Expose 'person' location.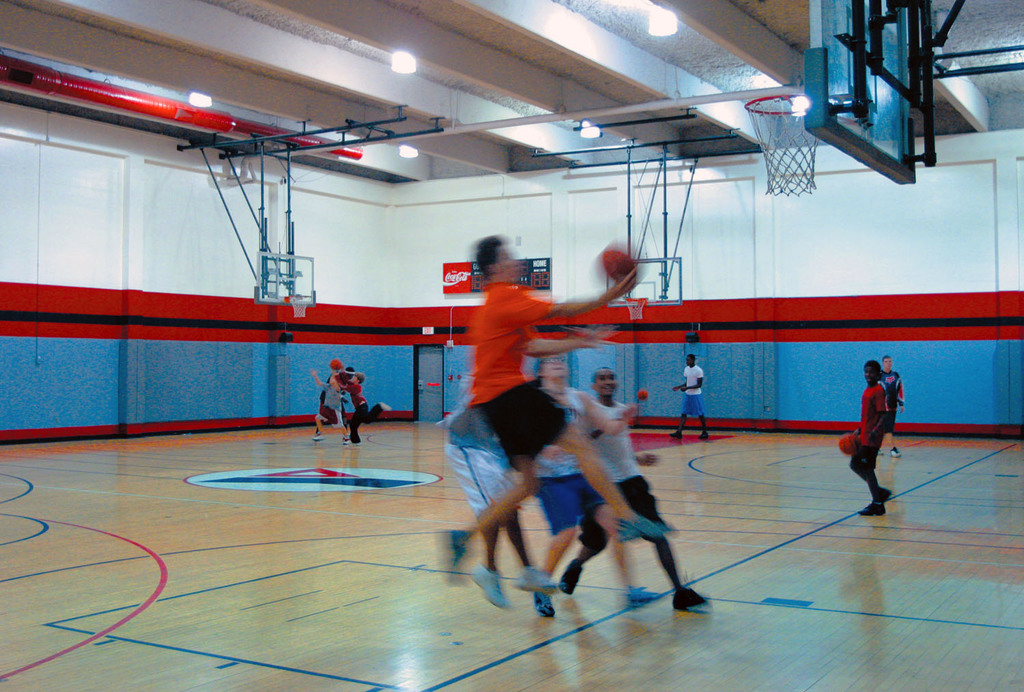
Exposed at <box>847,359,894,517</box>.
